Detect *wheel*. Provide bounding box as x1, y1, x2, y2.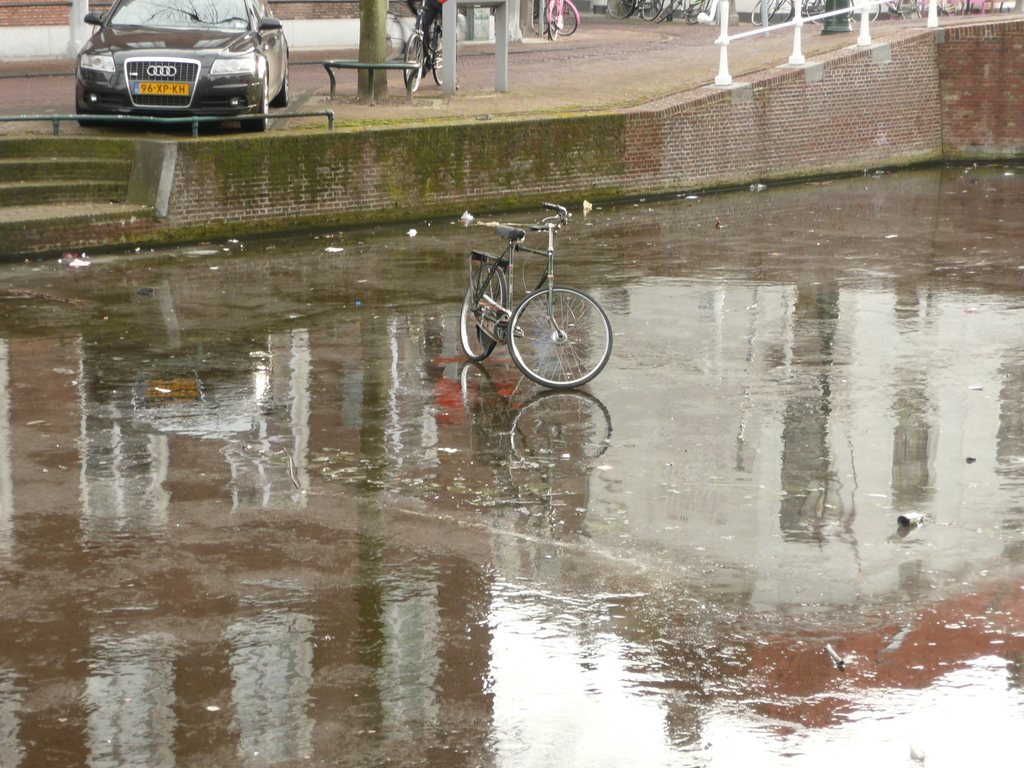
432, 23, 442, 86.
